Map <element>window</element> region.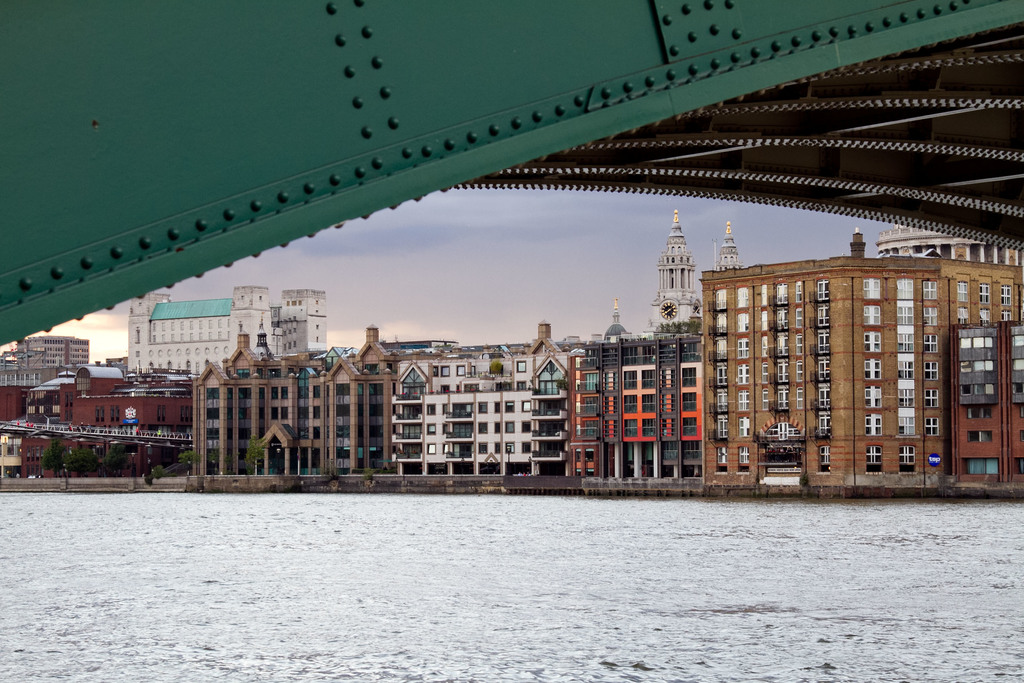
Mapped to (left=957, top=307, right=967, bottom=328).
